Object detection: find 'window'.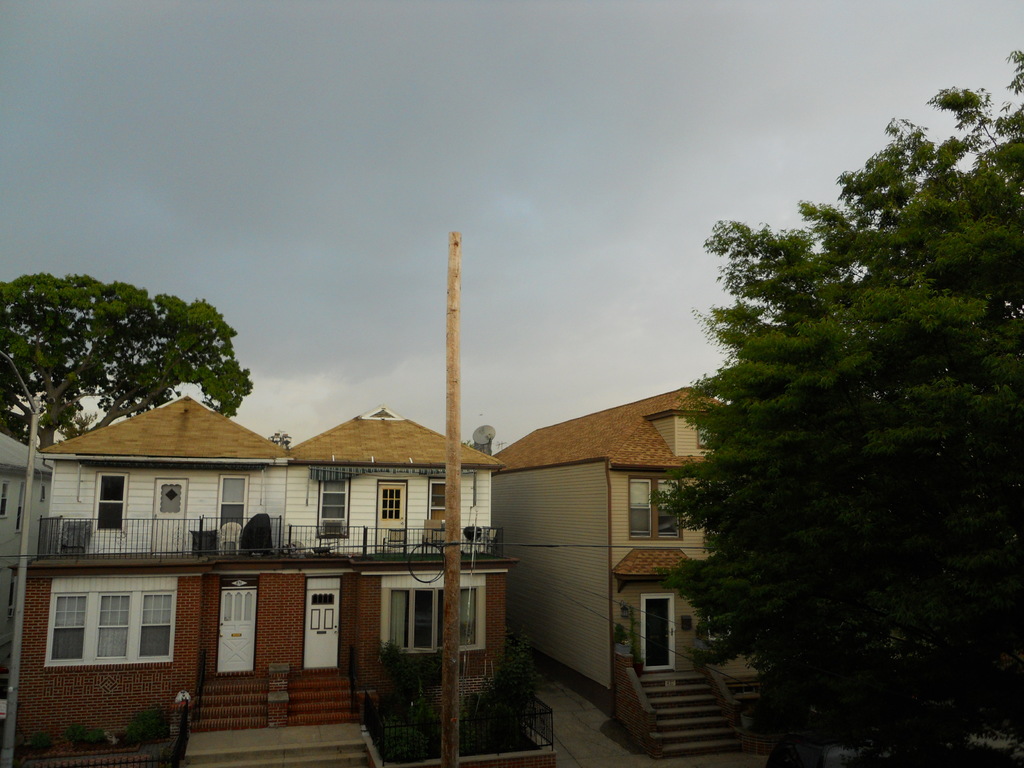
<box>3,477,13,515</box>.
